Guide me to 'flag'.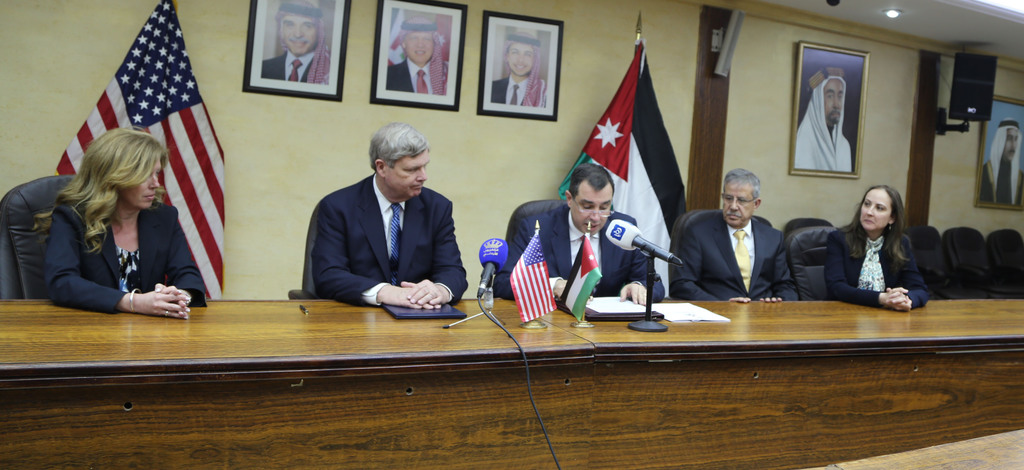
Guidance: [left=556, top=42, right=705, bottom=301].
